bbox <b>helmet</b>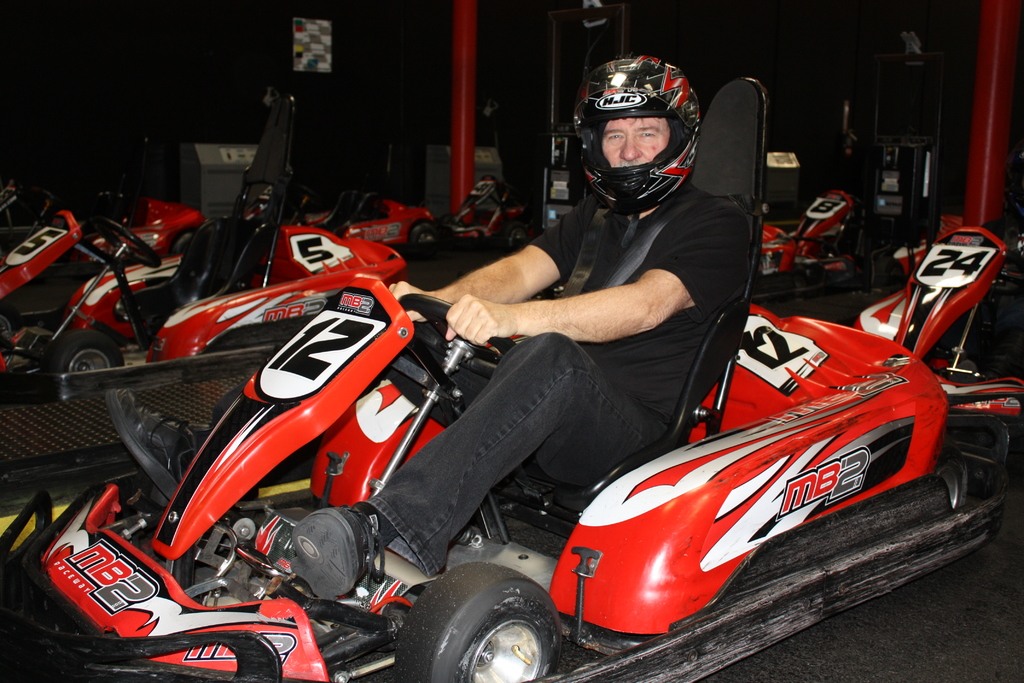
580/54/702/209
